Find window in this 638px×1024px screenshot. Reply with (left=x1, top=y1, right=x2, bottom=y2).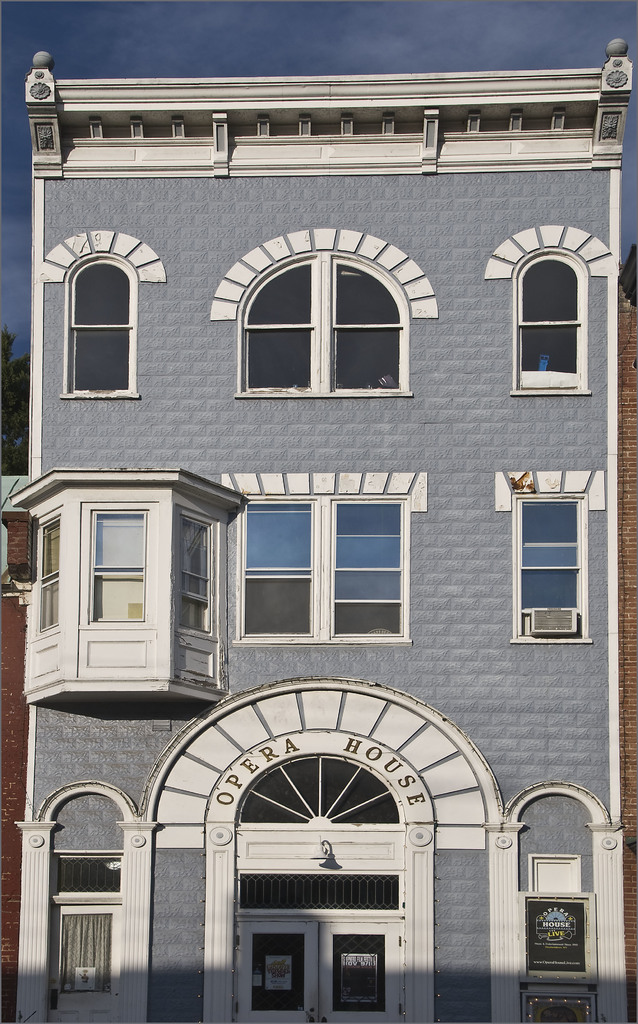
(left=216, top=491, right=411, bottom=641).
